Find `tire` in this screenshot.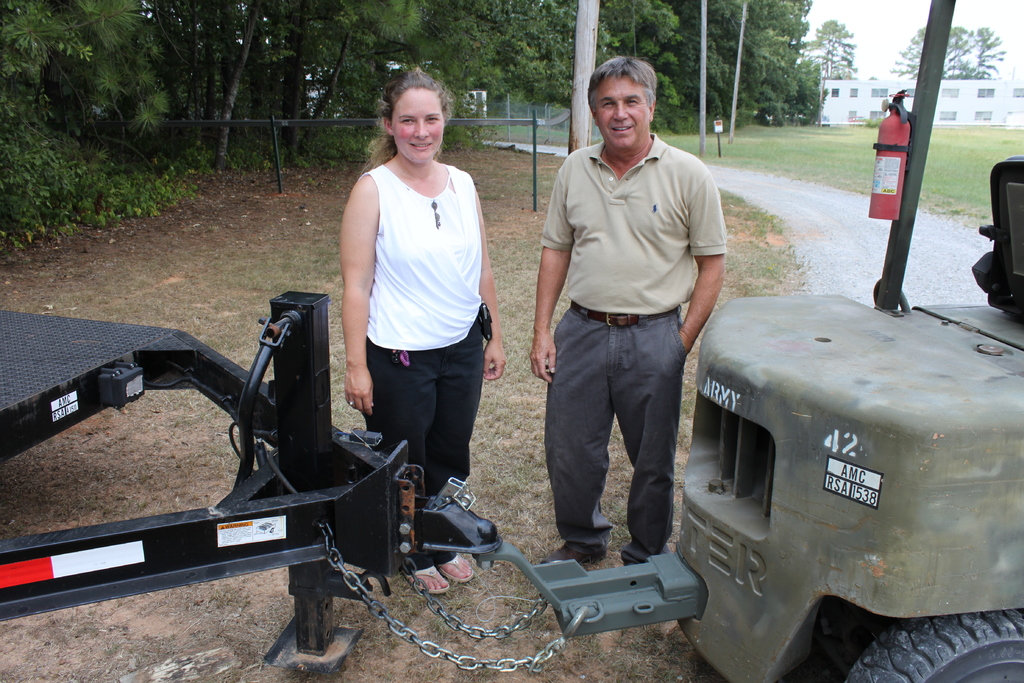
The bounding box for `tire` is left=788, top=591, right=1023, bottom=675.
